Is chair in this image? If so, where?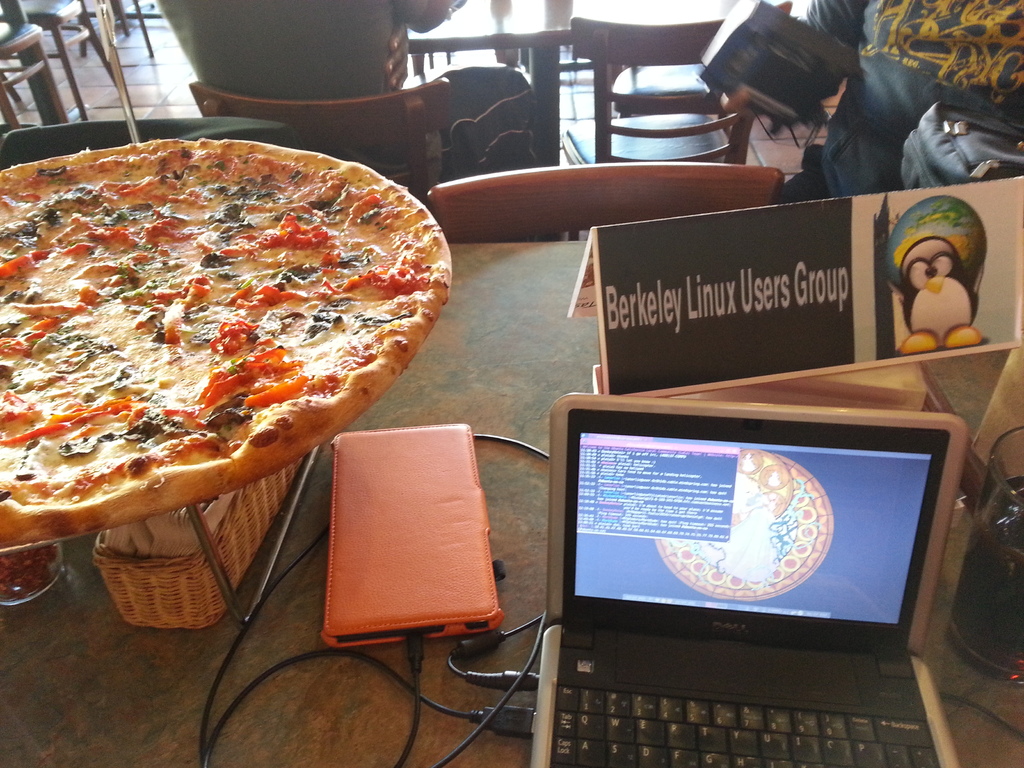
Yes, at 0,8,68,119.
